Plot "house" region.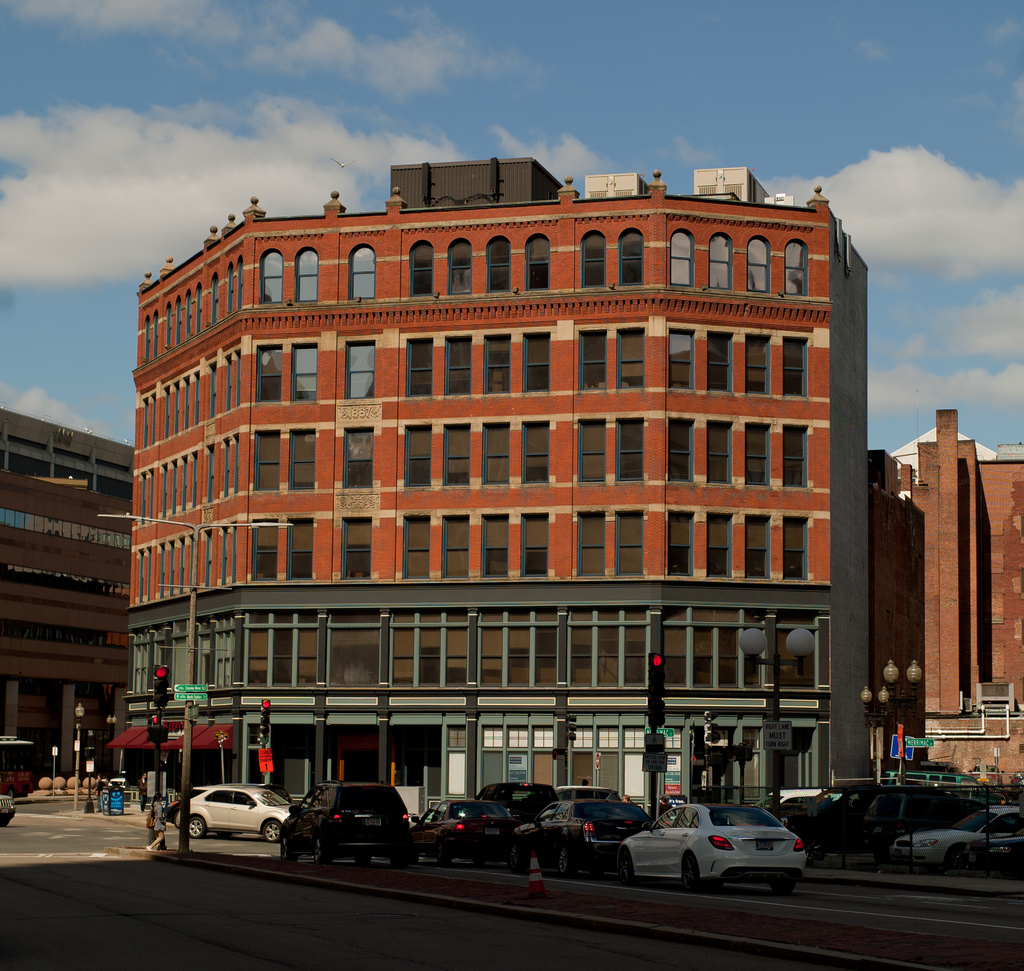
Plotted at bbox(103, 150, 871, 810).
